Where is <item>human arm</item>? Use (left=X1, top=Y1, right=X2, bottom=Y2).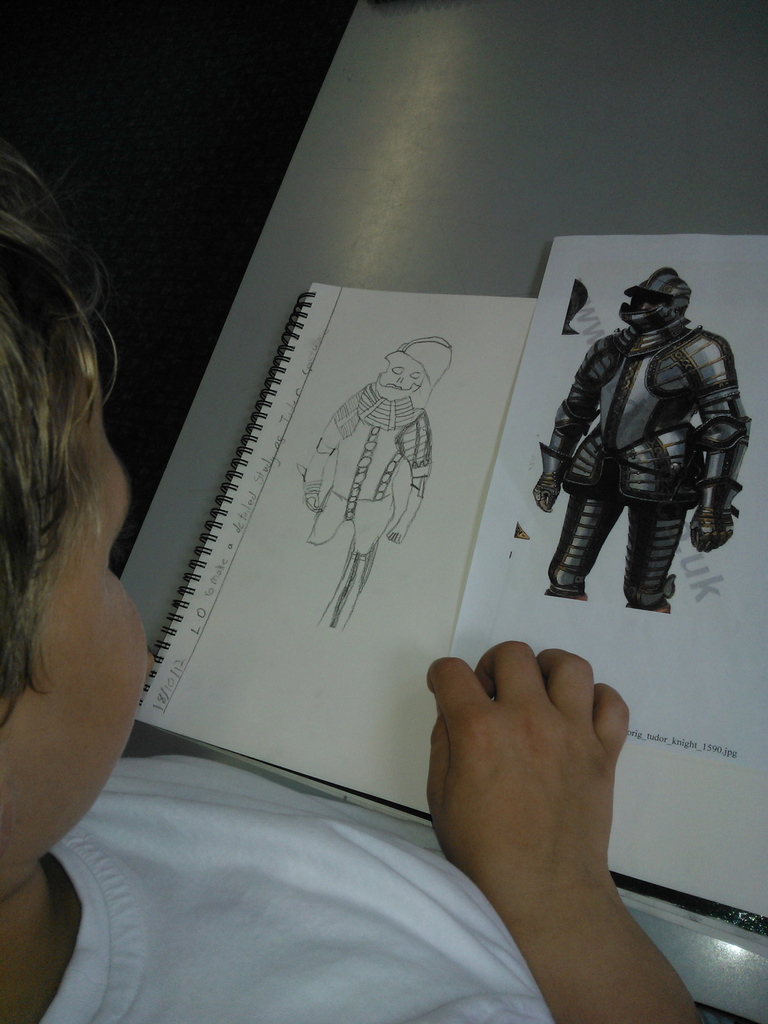
(left=380, top=403, right=454, bottom=554).
